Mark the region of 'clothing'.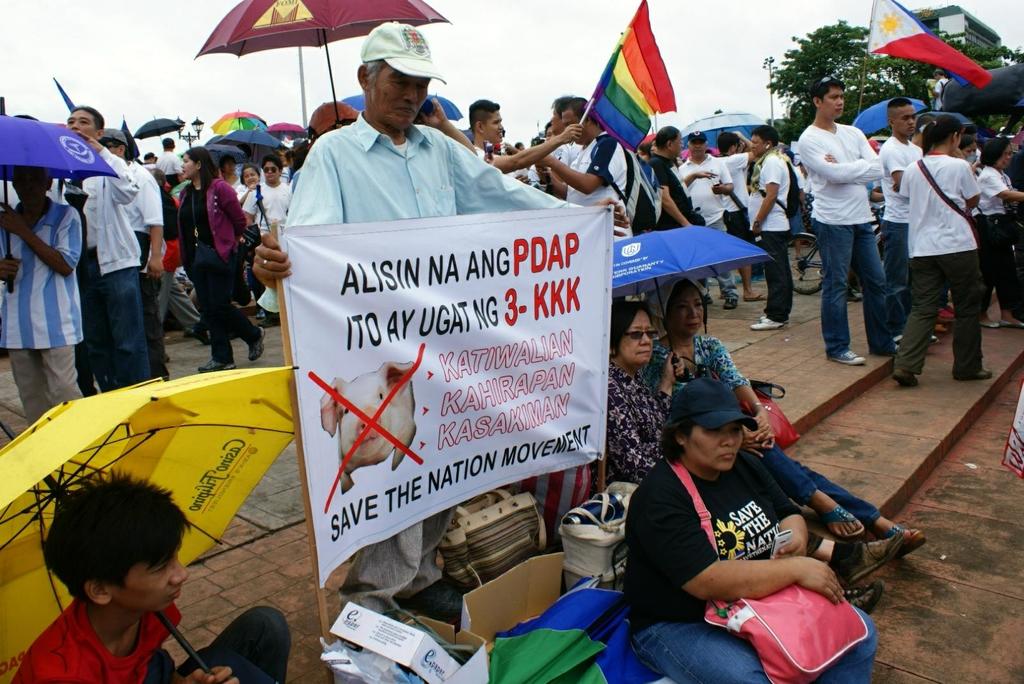
Region: <box>764,437,888,524</box>.
